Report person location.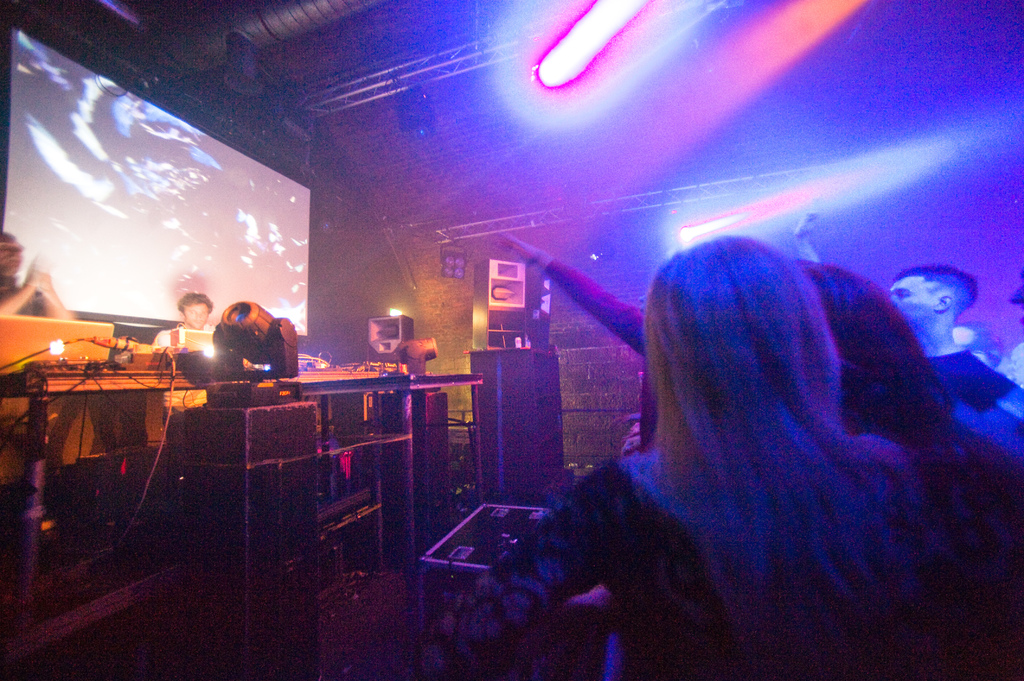
Report: 0:230:72:318.
